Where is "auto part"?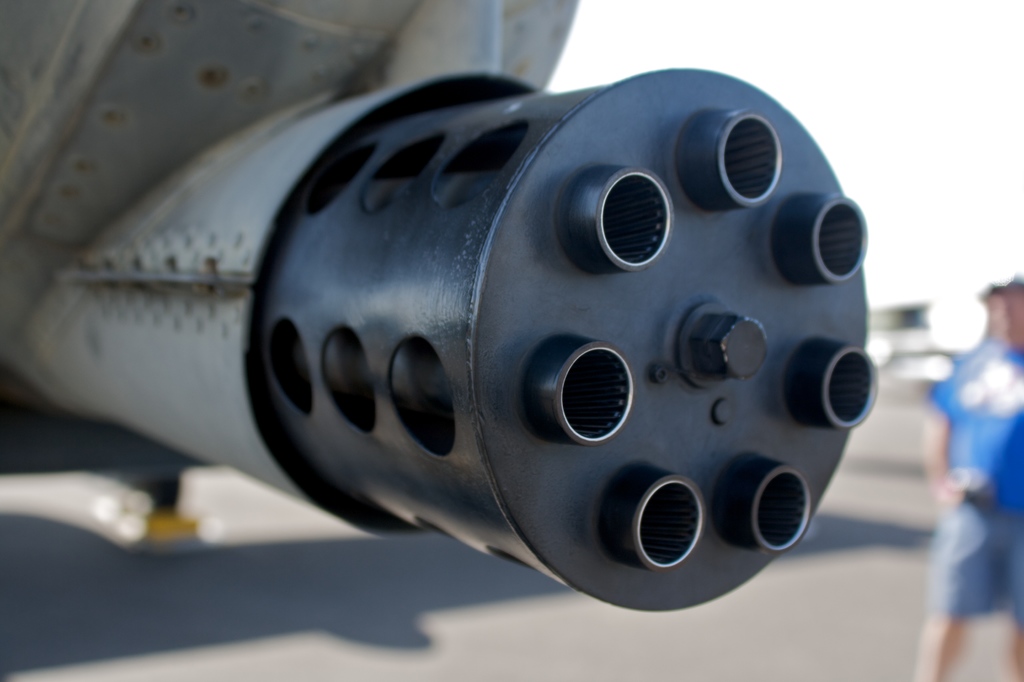
BBox(17, 54, 867, 607).
